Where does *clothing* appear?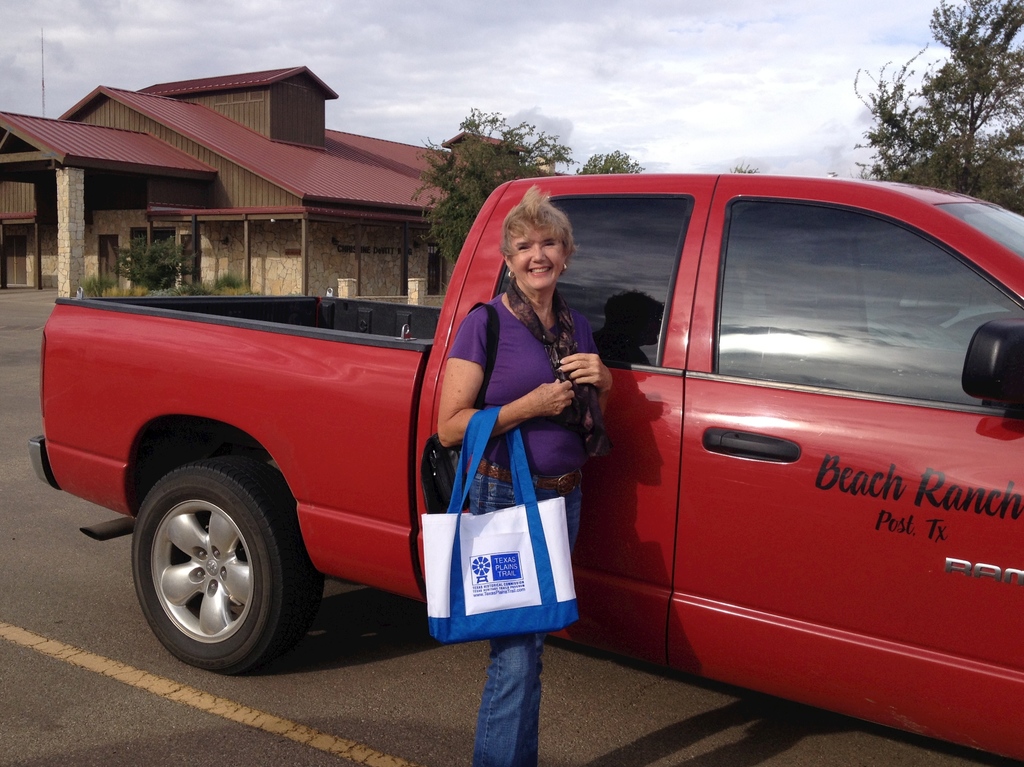
Appears at (left=447, top=293, right=595, bottom=766).
